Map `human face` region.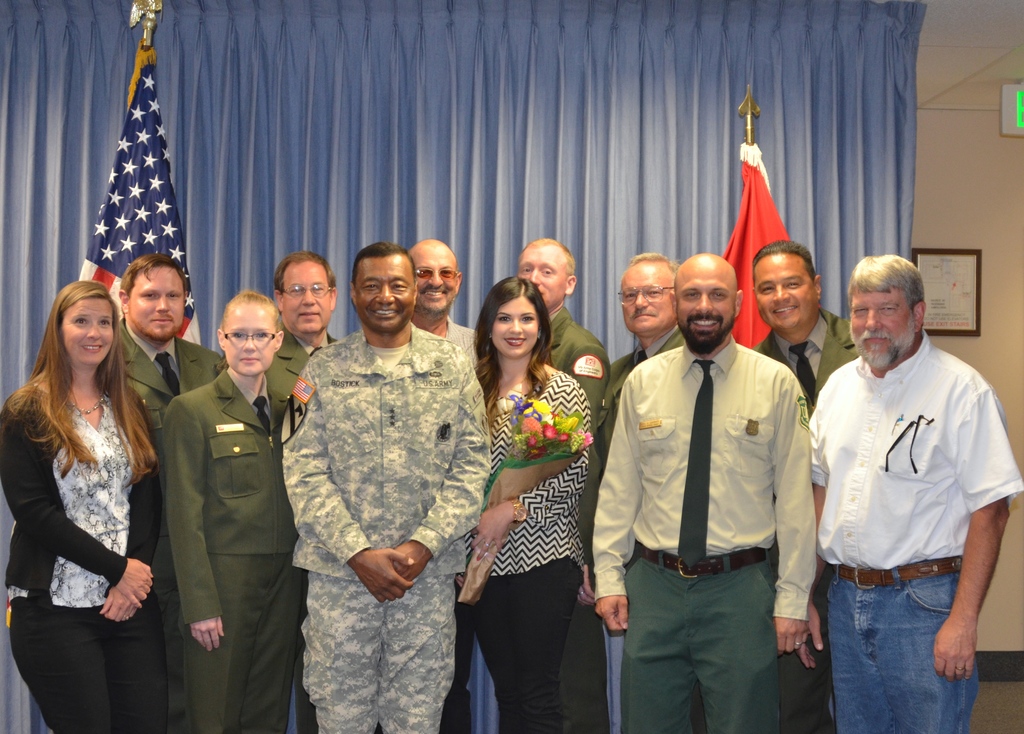
Mapped to 516 244 569 313.
